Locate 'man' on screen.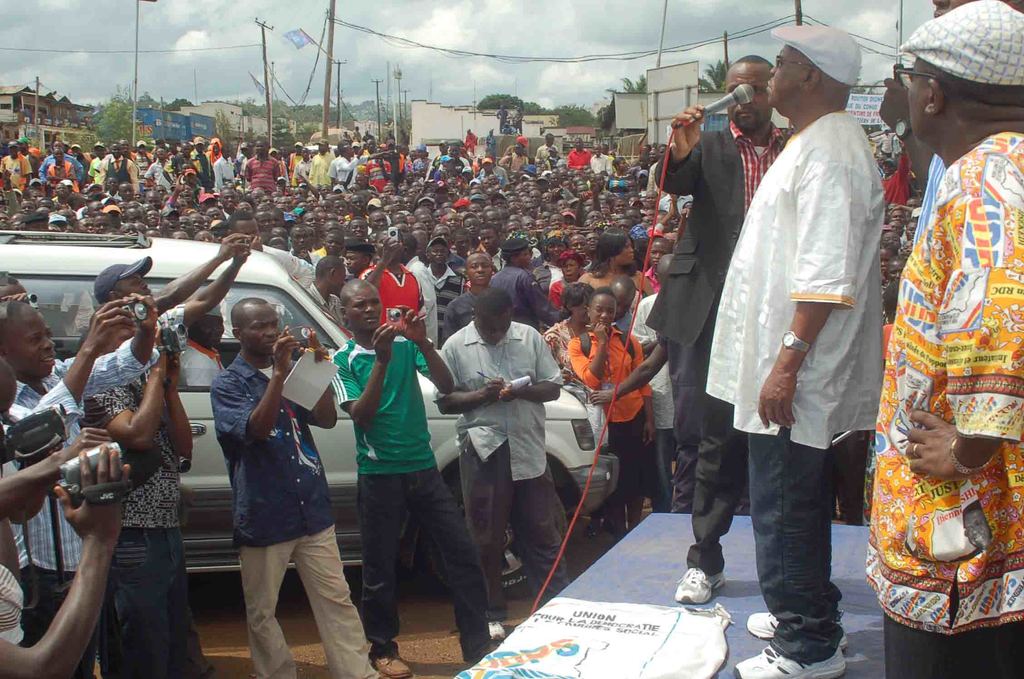
On screen at bbox=[646, 54, 795, 603].
